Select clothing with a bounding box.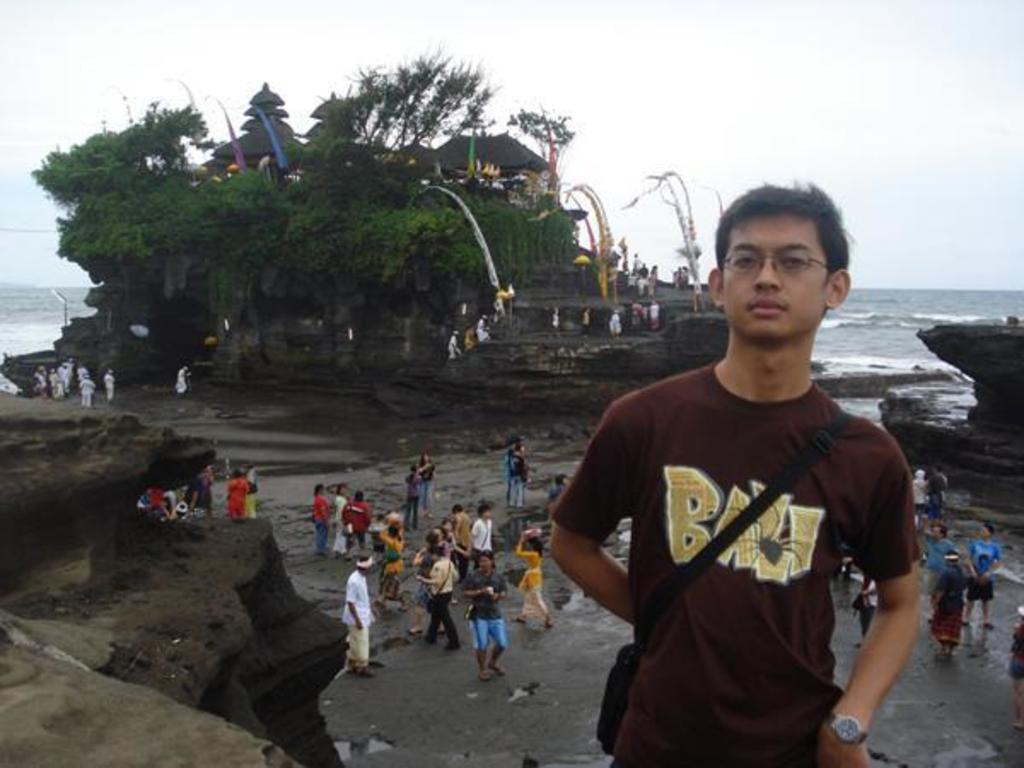
x1=920, y1=532, x2=954, y2=594.
